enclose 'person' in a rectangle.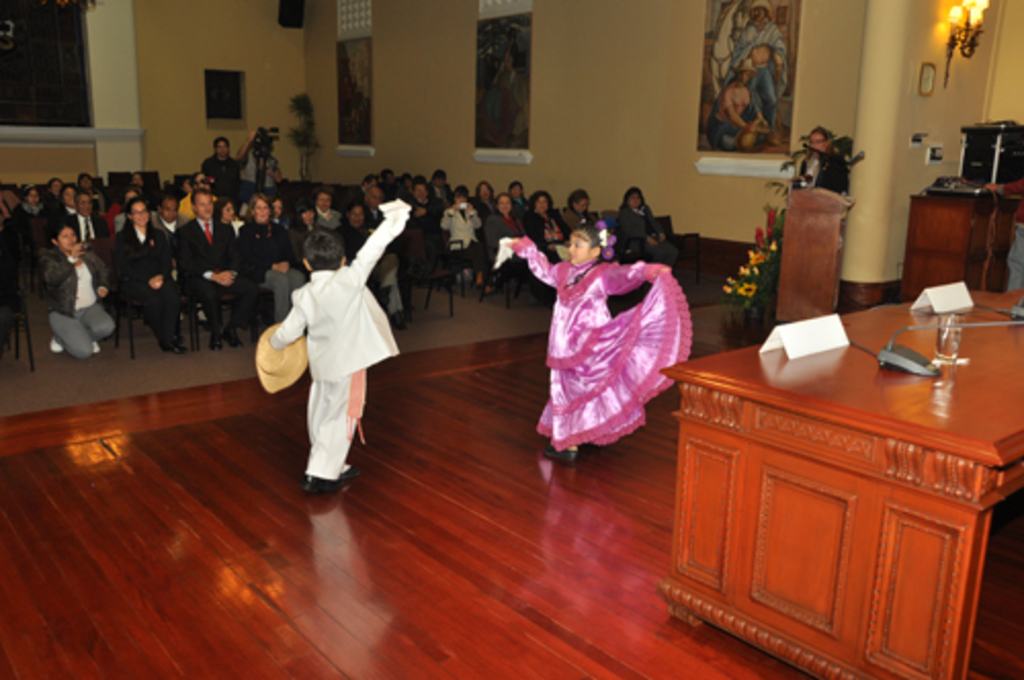
395:174:412:197.
